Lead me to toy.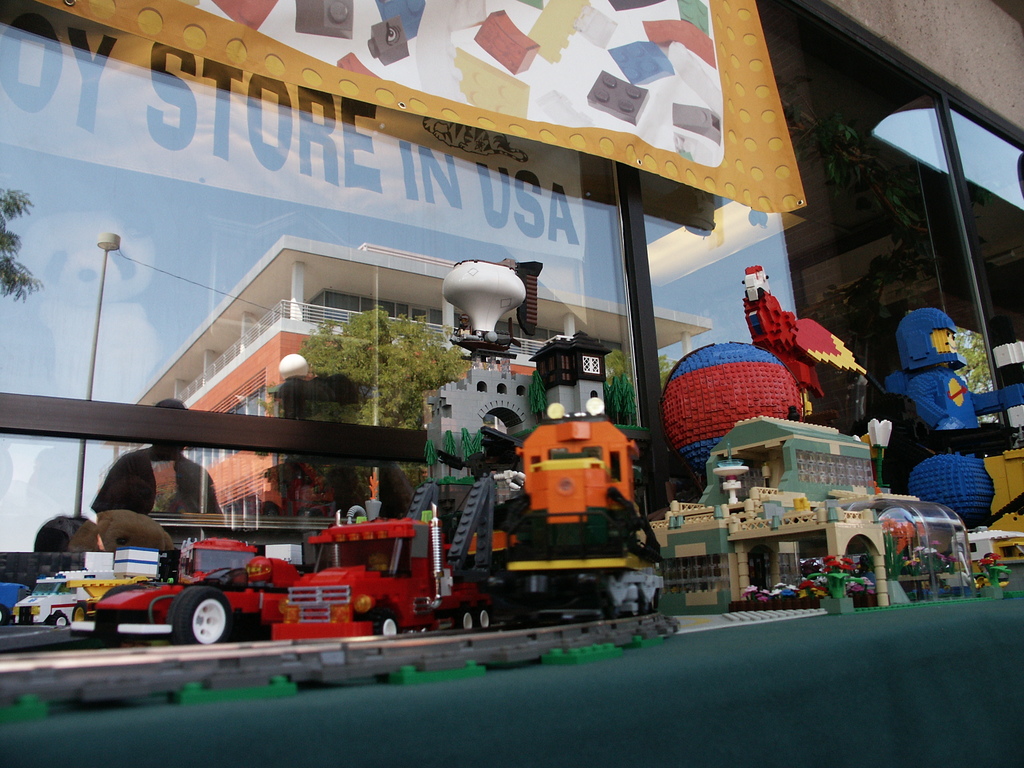
Lead to crop(671, 105, 724, 145).
